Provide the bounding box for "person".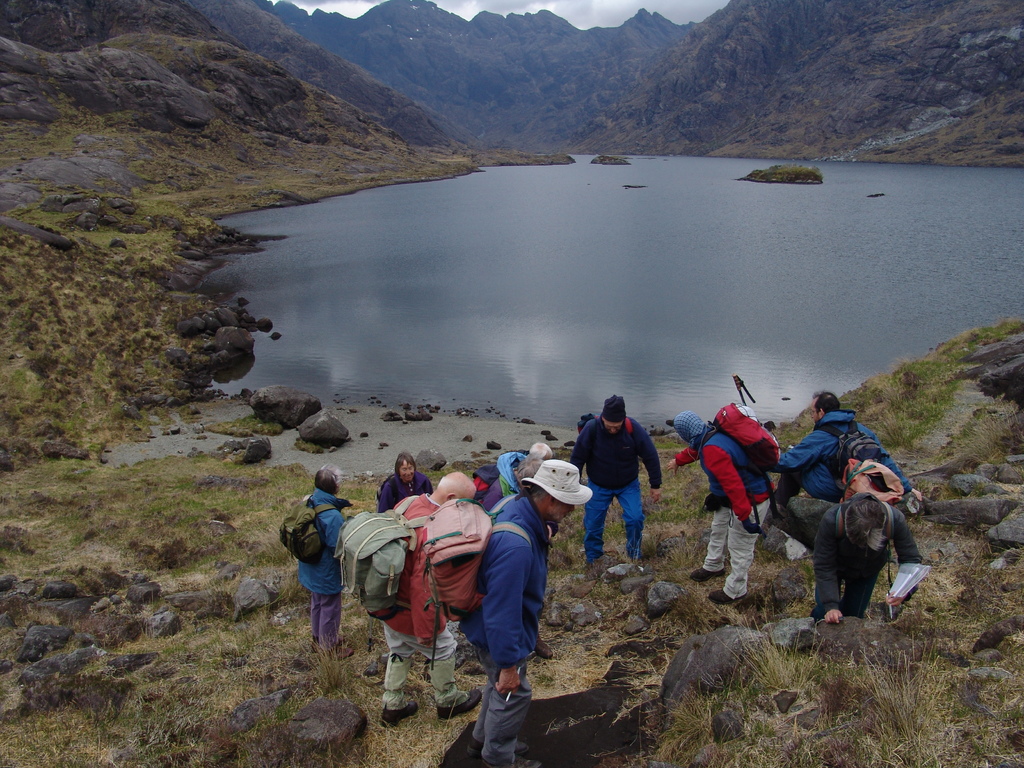
Rect(810, 492, 924, 623).
